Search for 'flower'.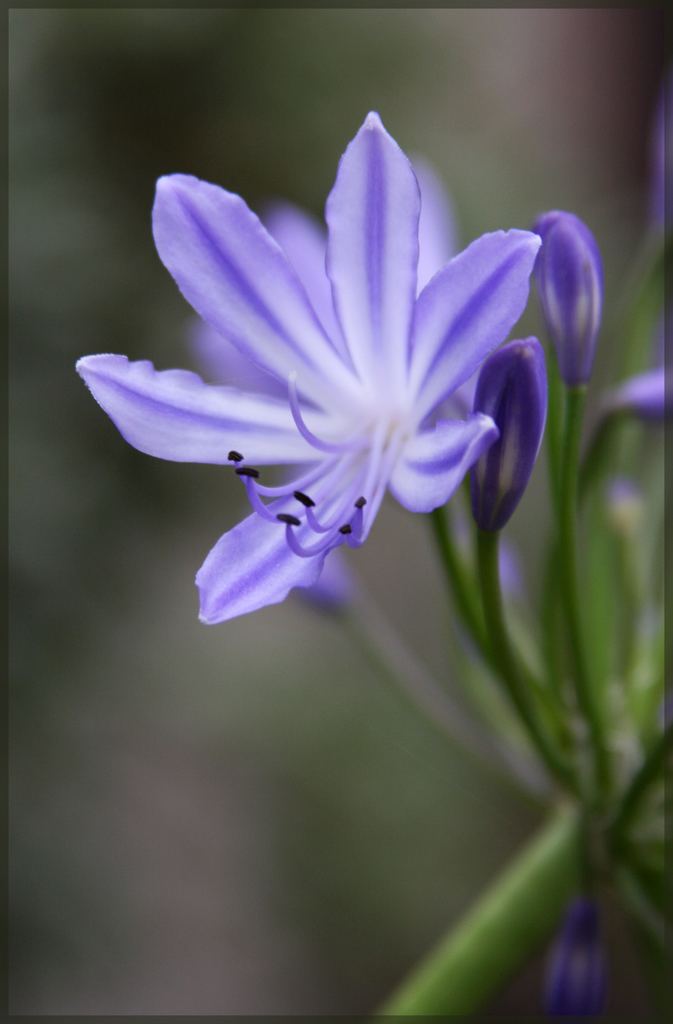
Found at select_region(656, 83, 672, 216).
